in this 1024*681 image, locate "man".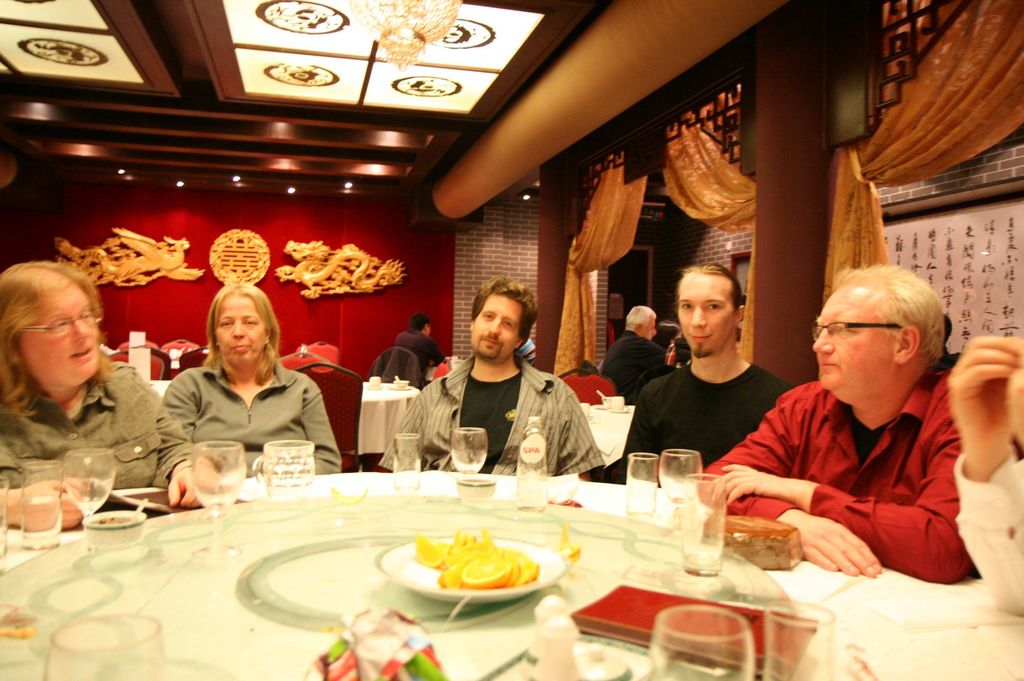
Bounding box: l=702, t=271, r=1000, b=591.
